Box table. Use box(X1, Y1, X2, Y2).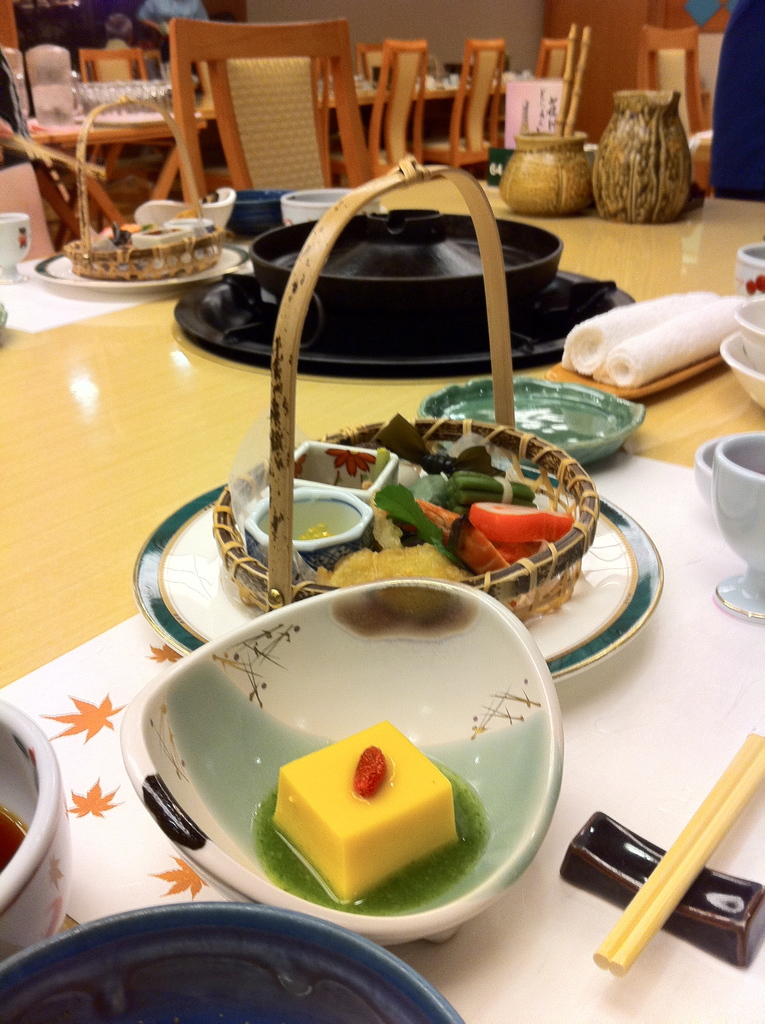
box(0, 51, 506, 232).
